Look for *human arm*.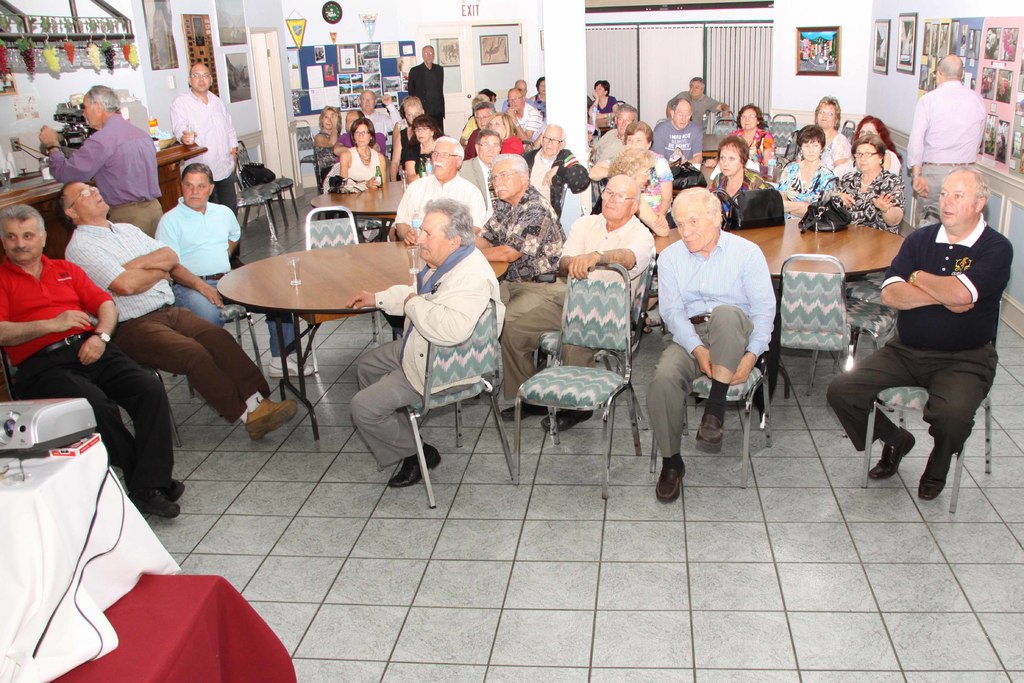
Found: locate(152, 224, 227, 313).
